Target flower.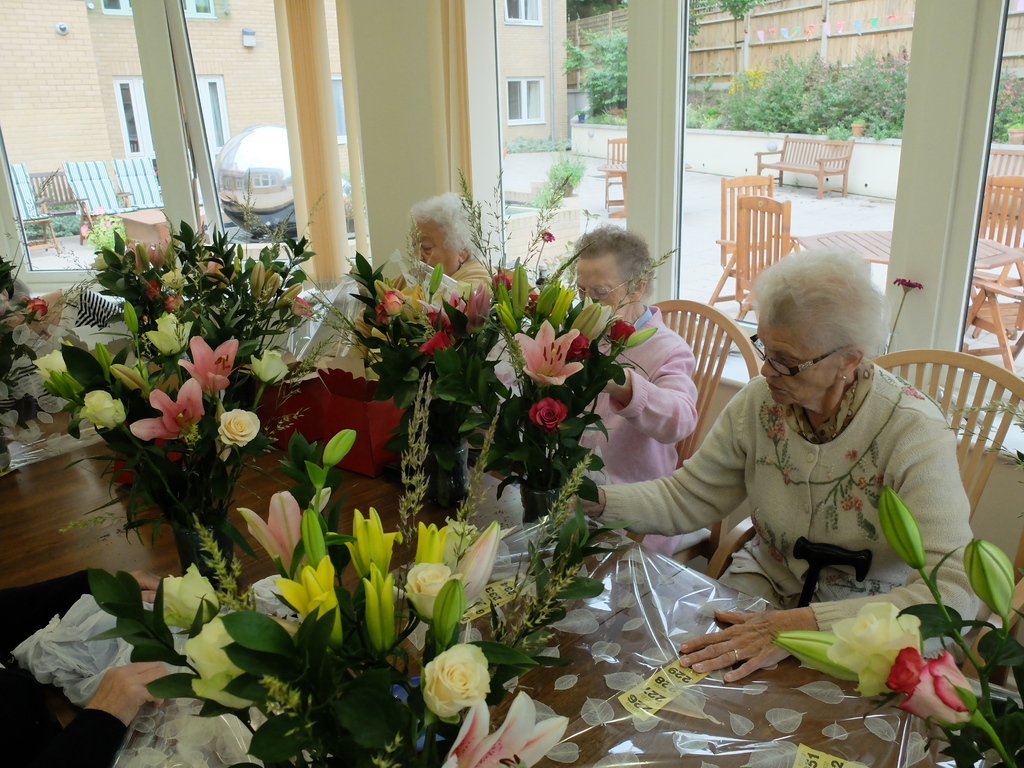
Target region: select_region(830, 599, 924, 691).
